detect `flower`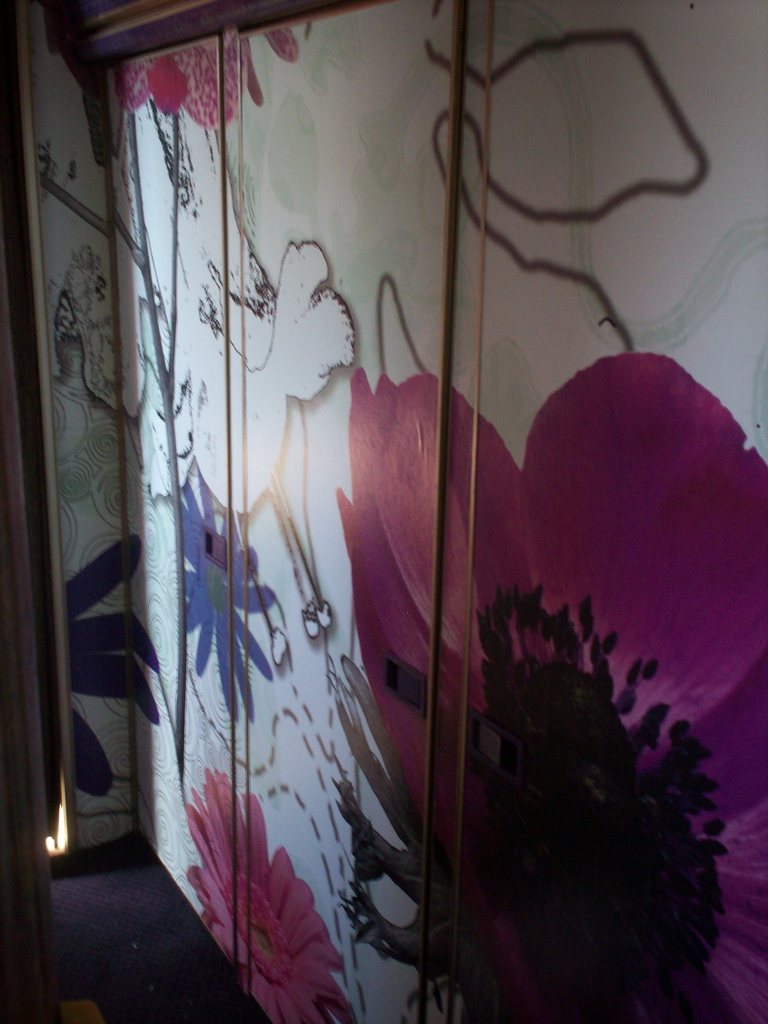
region(191, 464, 292, 718)
